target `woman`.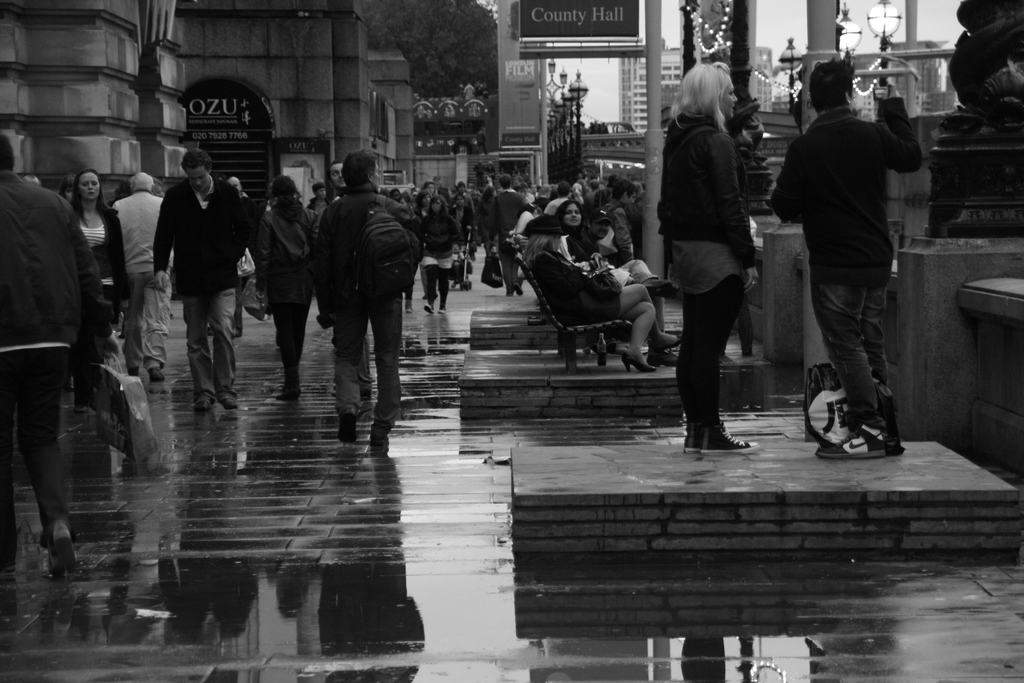
Target region: [424, 183, 435, 192].
